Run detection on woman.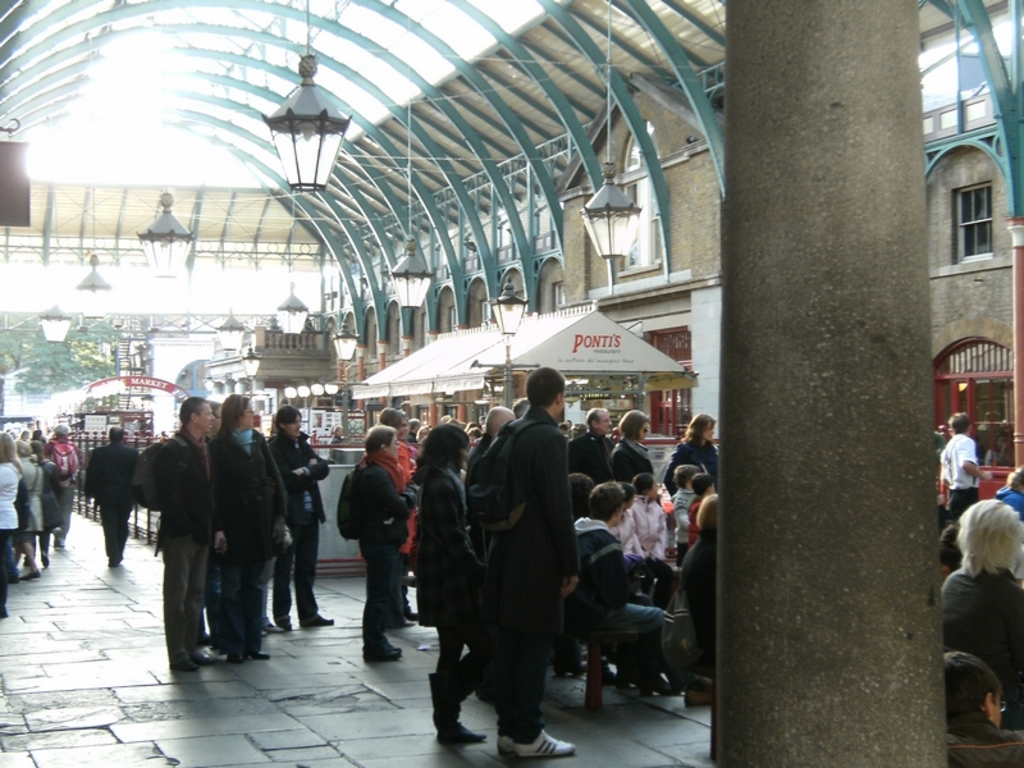
Result: (936,471,1023,753).
